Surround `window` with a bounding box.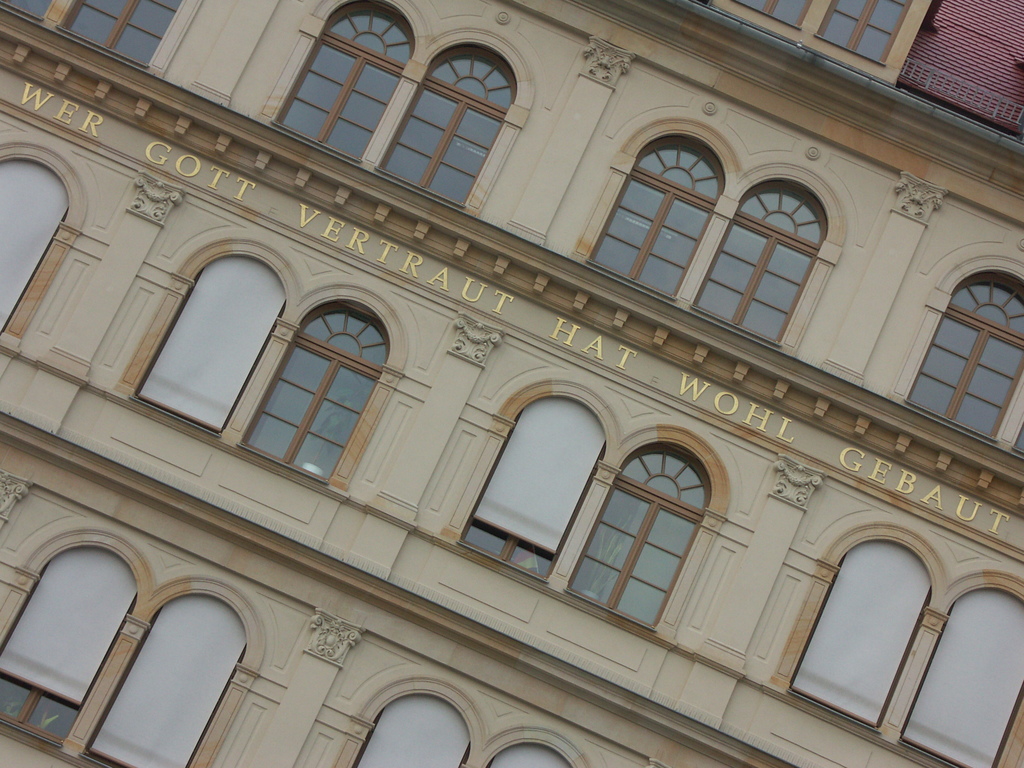
region(477, 723, 587, 767).
